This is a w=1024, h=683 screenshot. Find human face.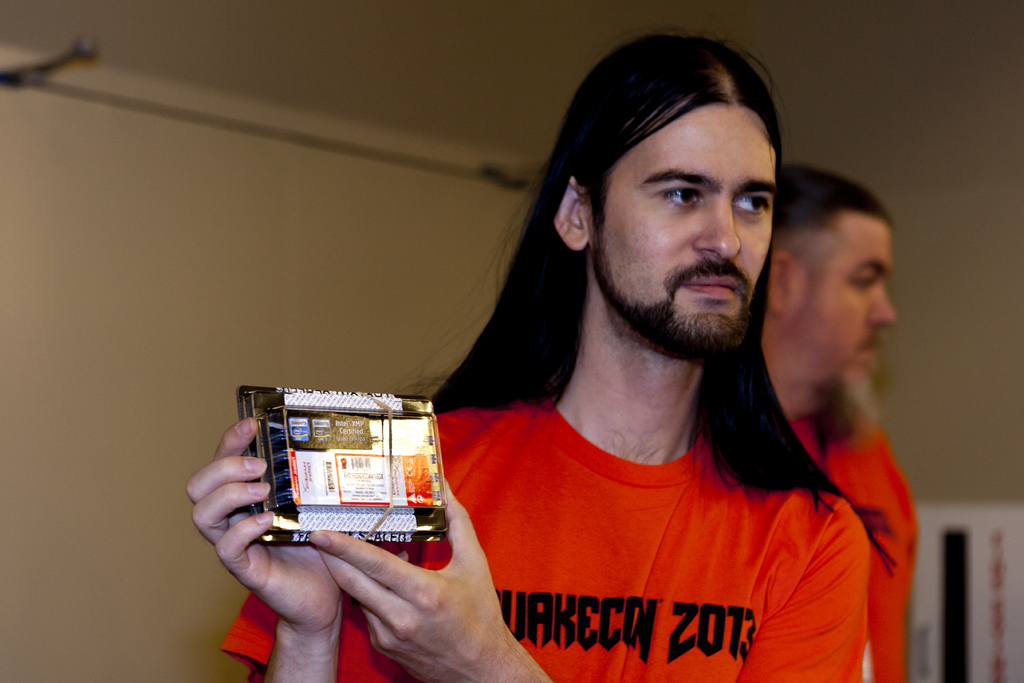
Bounding box: l=788, t=208, r=896, b=383.
